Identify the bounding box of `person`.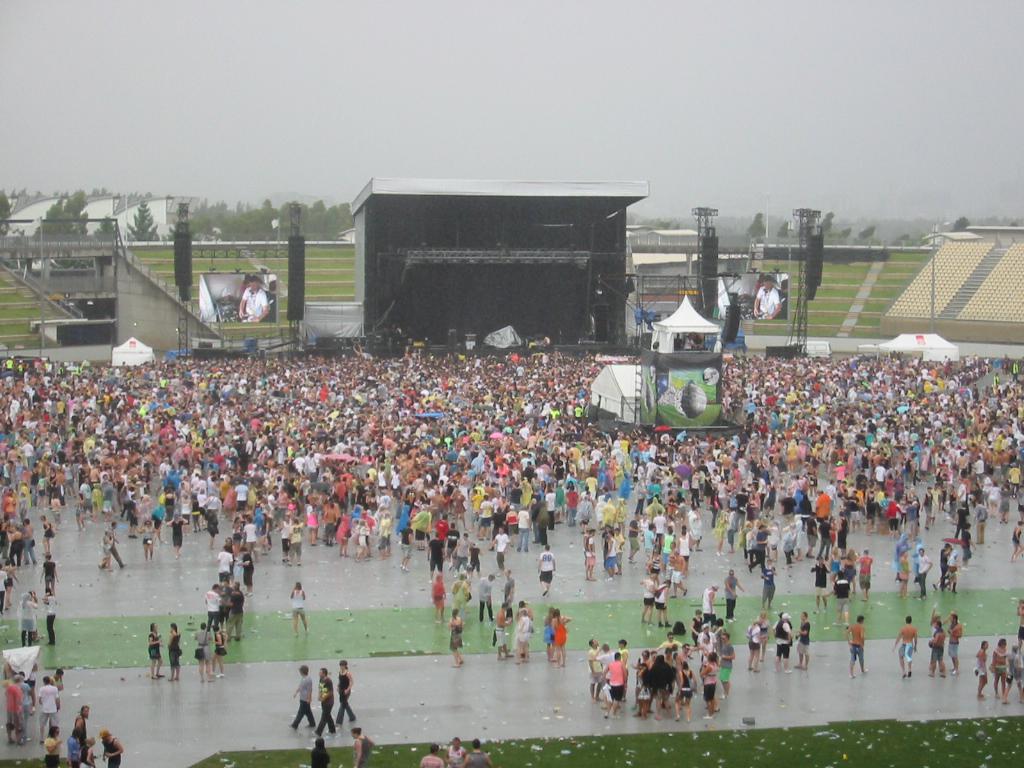
select_region(232, 274, 274, 323).
